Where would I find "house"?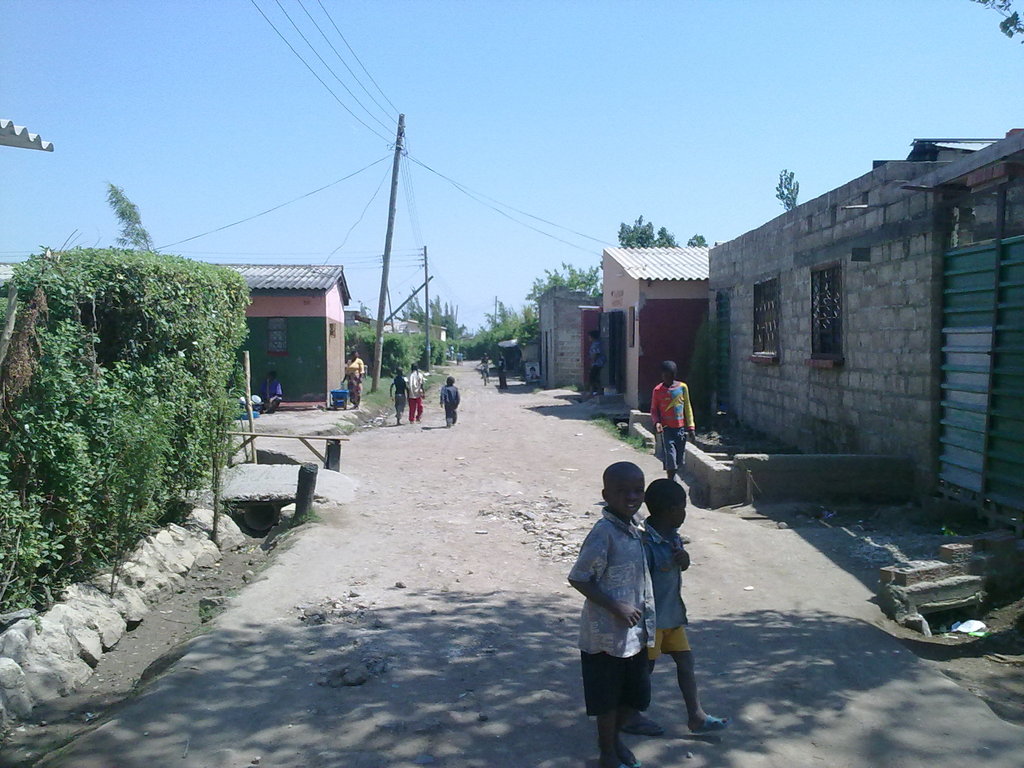
At Rect(239, 265, 349, 394).
